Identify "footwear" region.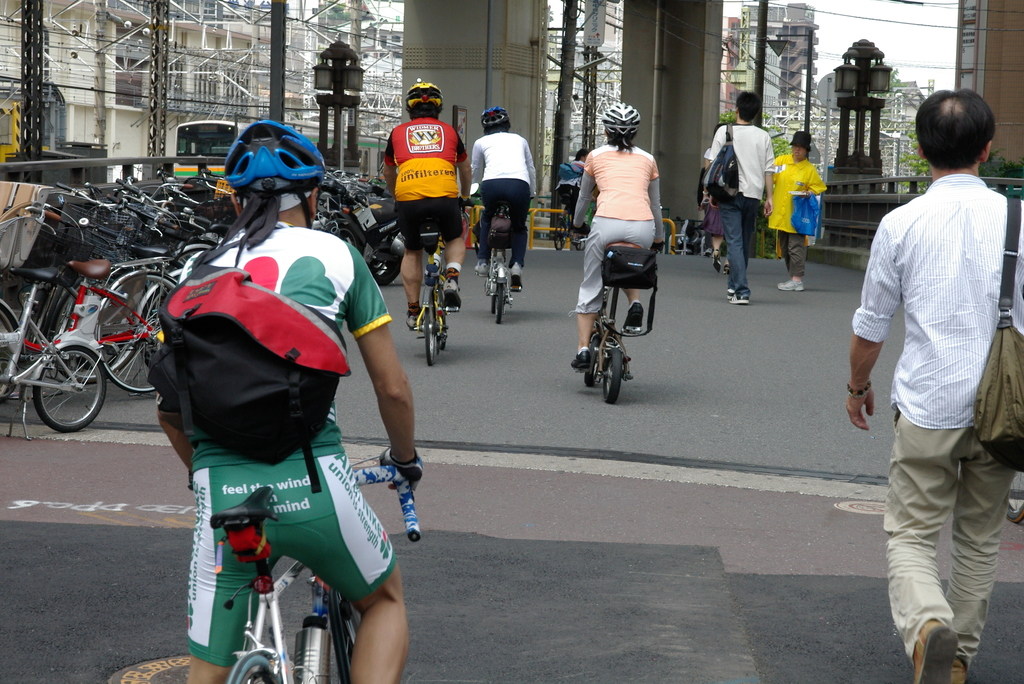
Region: <region>777, 278, 790, 284</region>.
